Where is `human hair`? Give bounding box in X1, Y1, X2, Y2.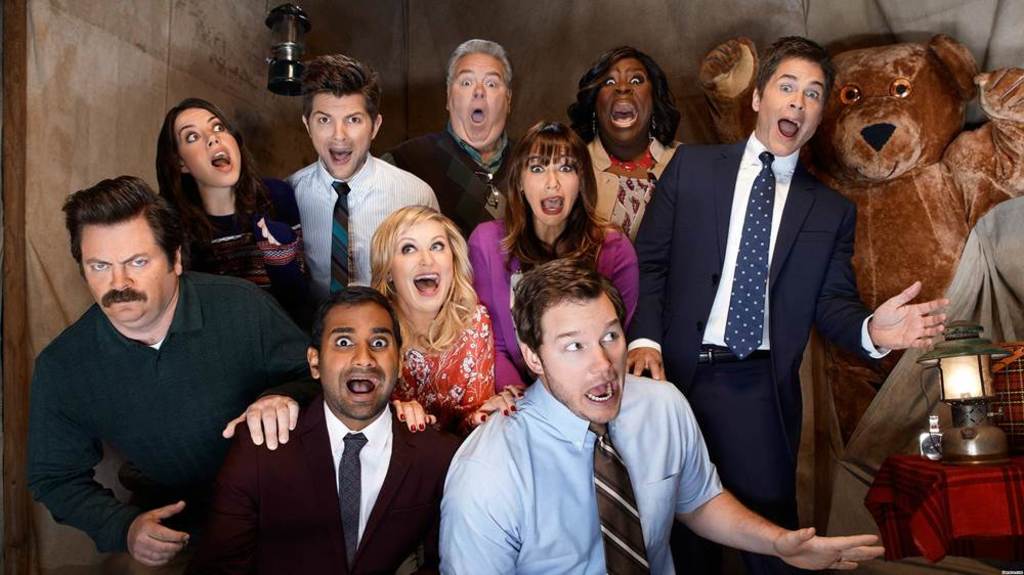
513, 260, 629, 356.
